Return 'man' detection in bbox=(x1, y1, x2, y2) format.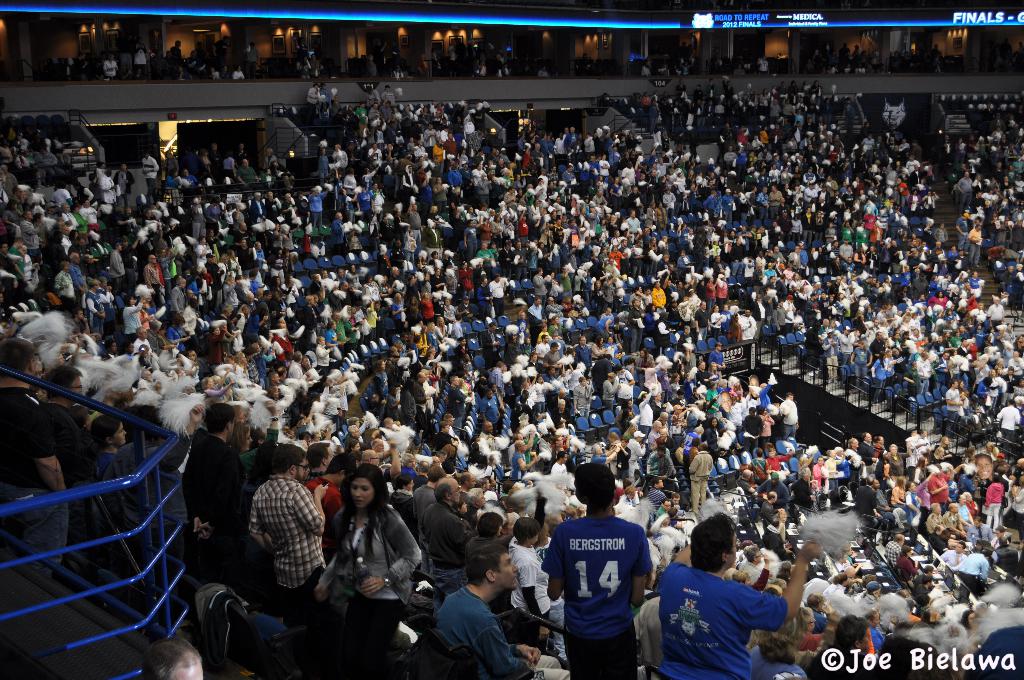
bbox=(513, 394, 538, 428).
